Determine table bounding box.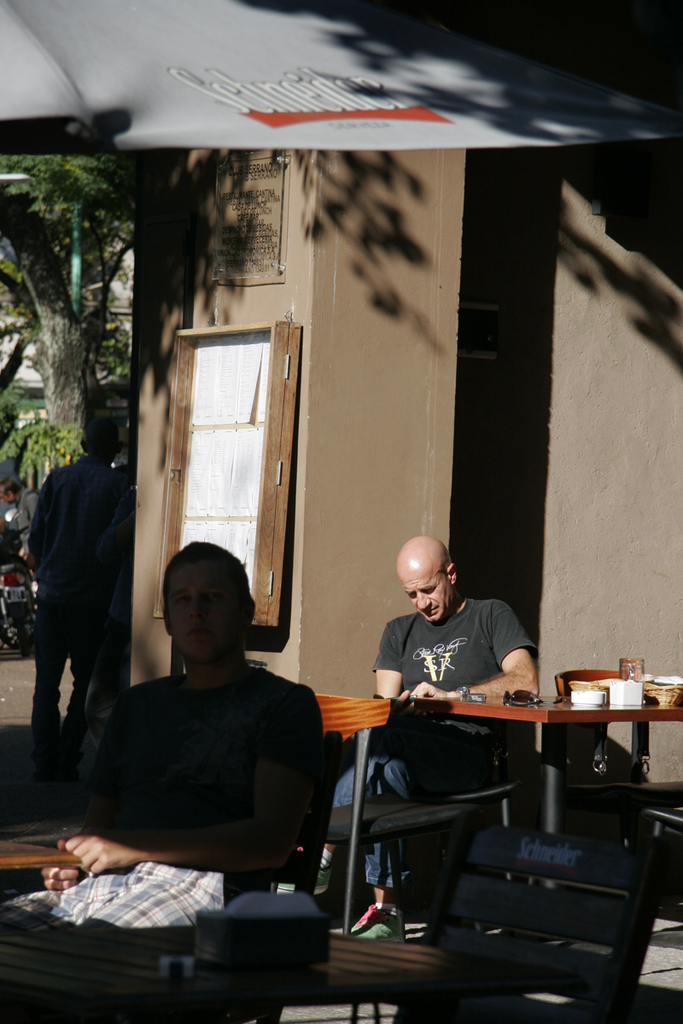
Determined: bbox=(0, 835, 89, 871).
